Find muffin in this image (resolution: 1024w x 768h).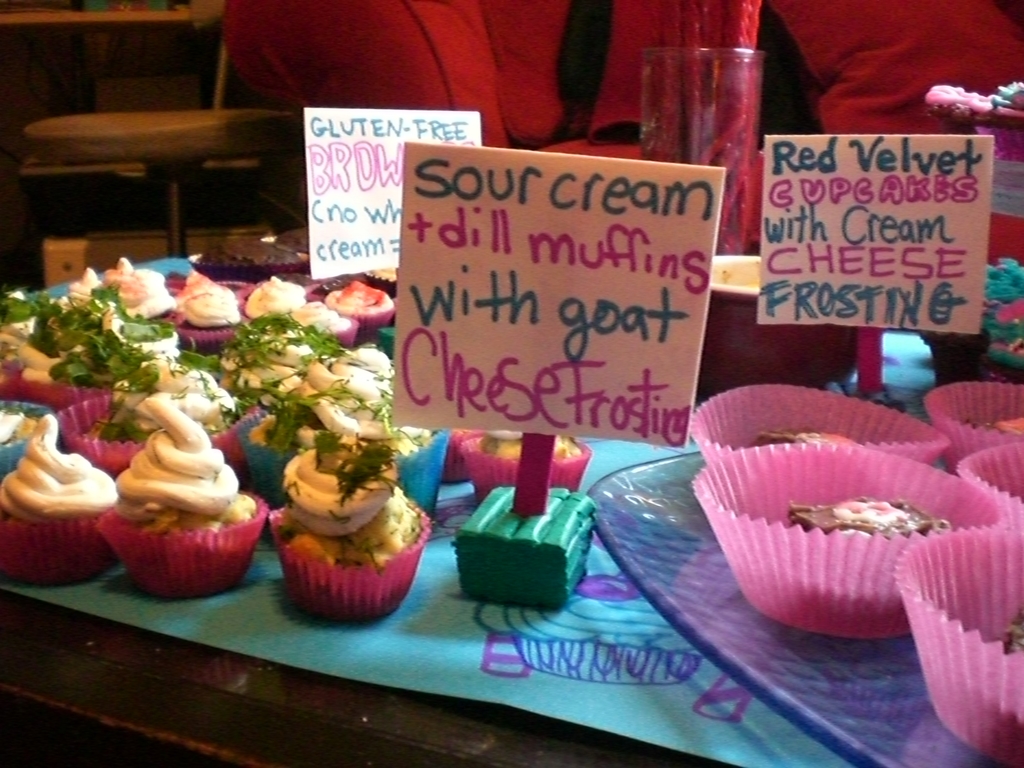
{"x1": 253, "y1": 445, "x2": 428, "y2": 630}.
